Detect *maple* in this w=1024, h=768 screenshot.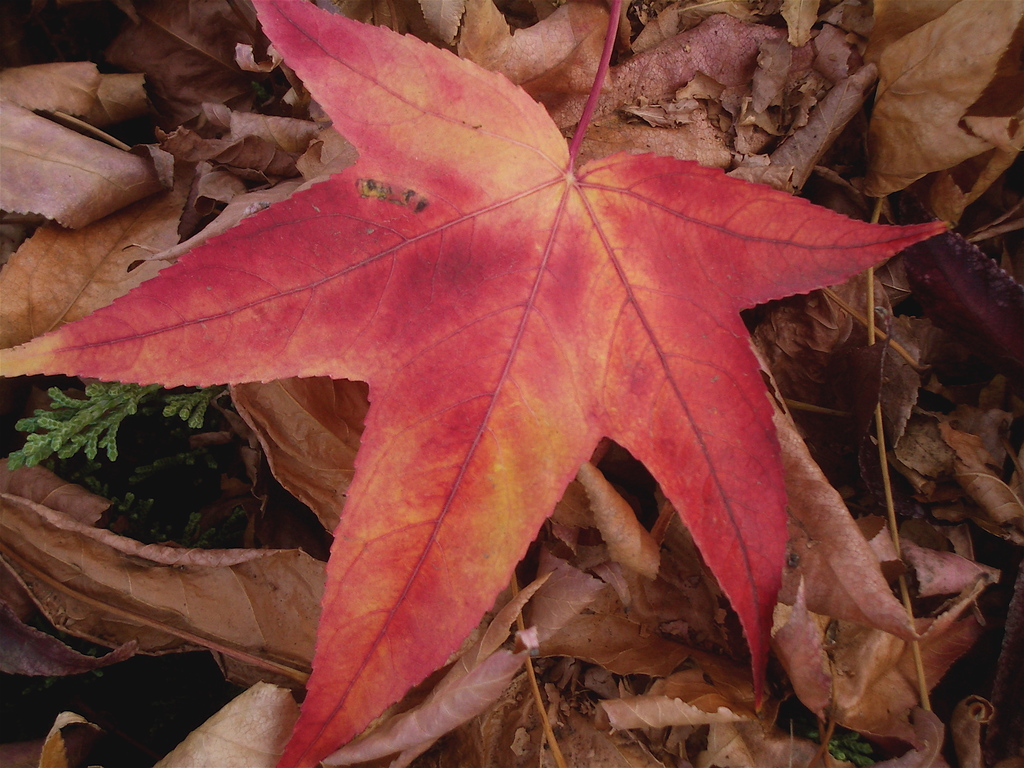
Detection: 0, 17, 964, 684.
